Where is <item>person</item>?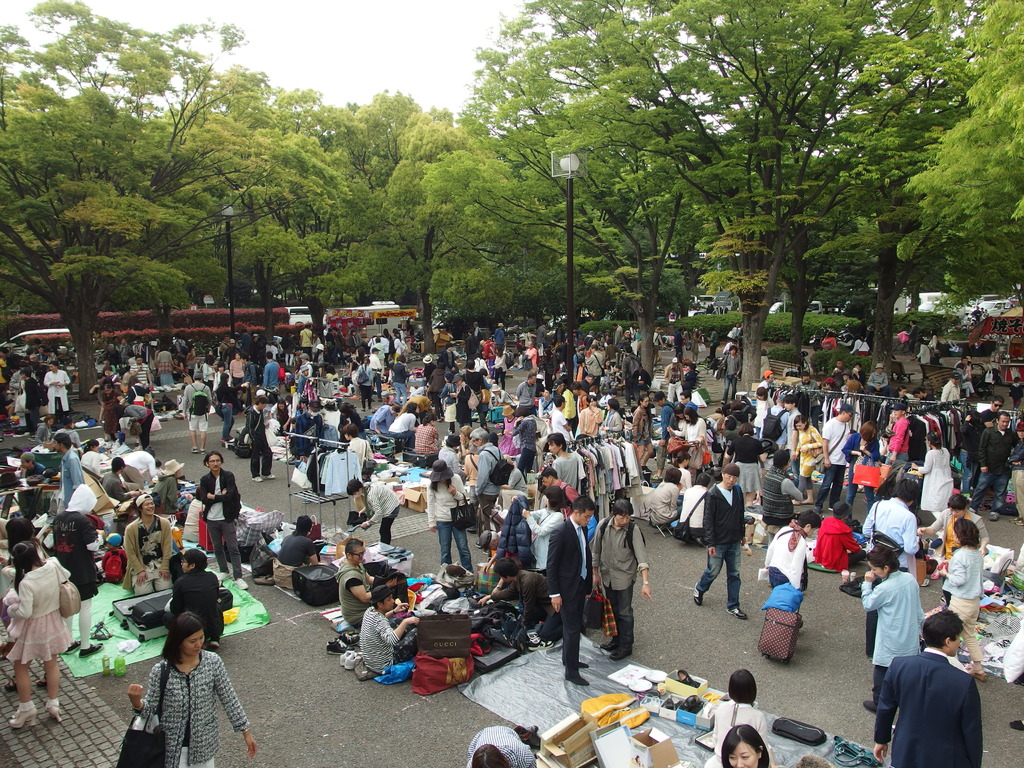
337, 536, 387, 627.
